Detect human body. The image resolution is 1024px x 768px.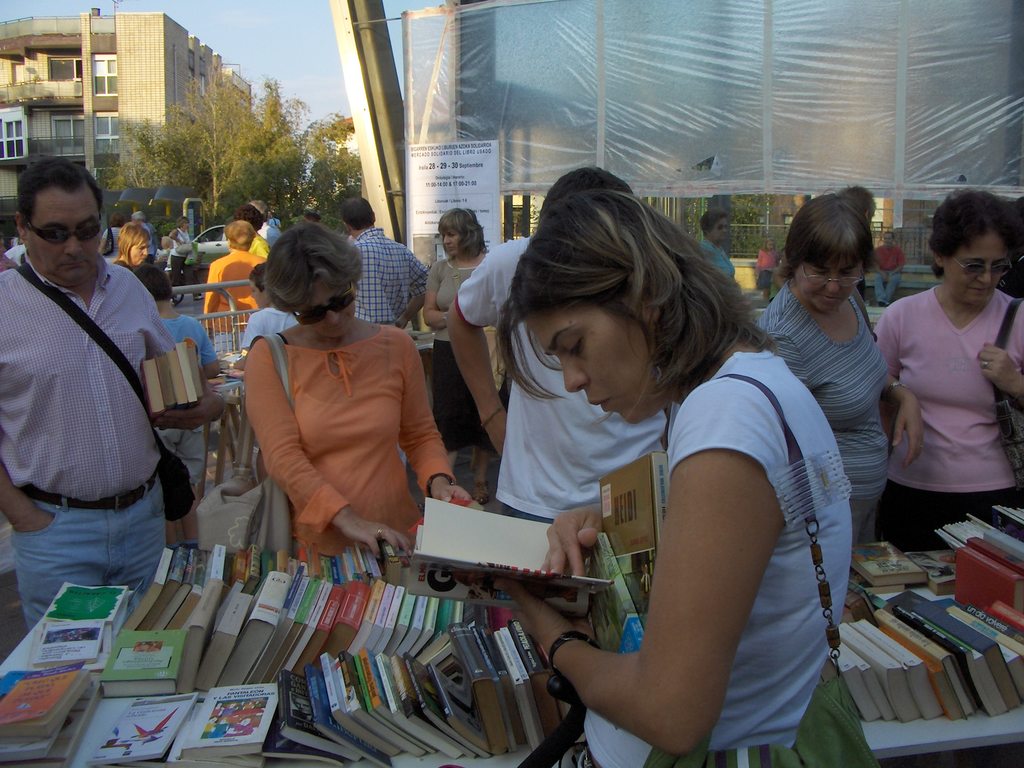
region(870, 244, 906, 304).
